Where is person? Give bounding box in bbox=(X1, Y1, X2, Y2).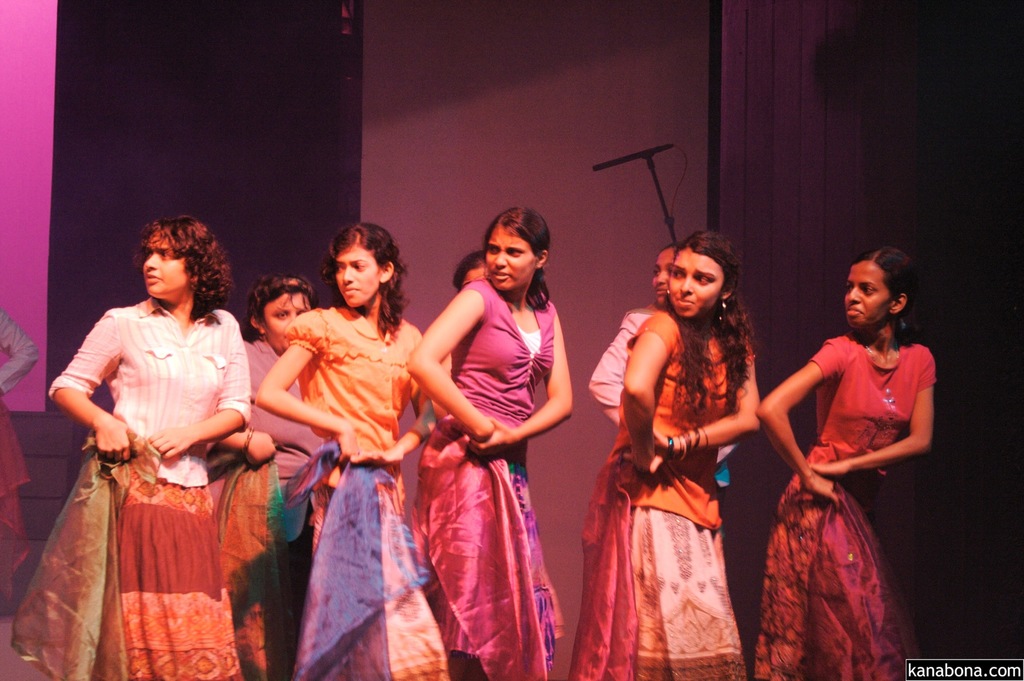
bbox=(581, 243, 674, 544).
